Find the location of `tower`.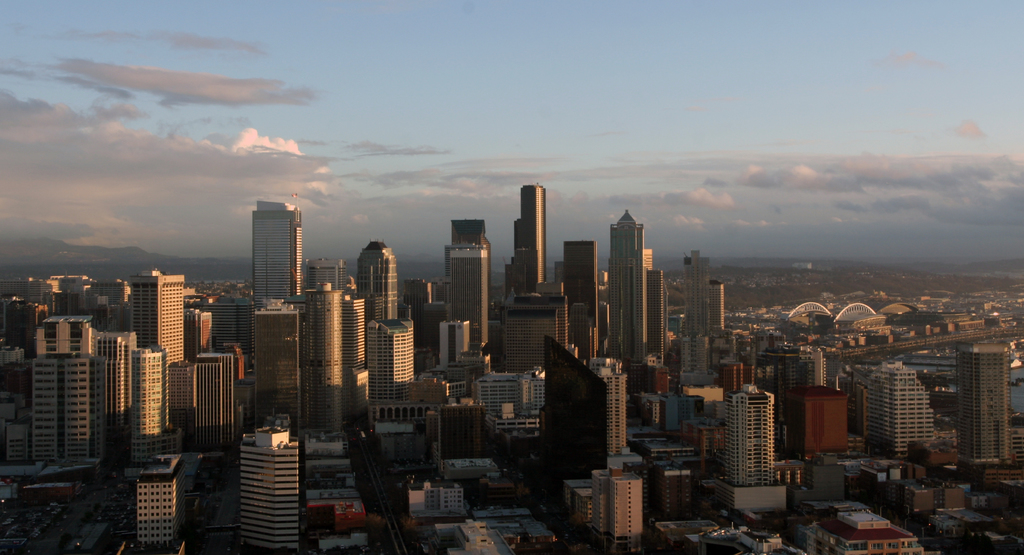
Location: (x1=544, y1=342, x2=606, y2=512).
